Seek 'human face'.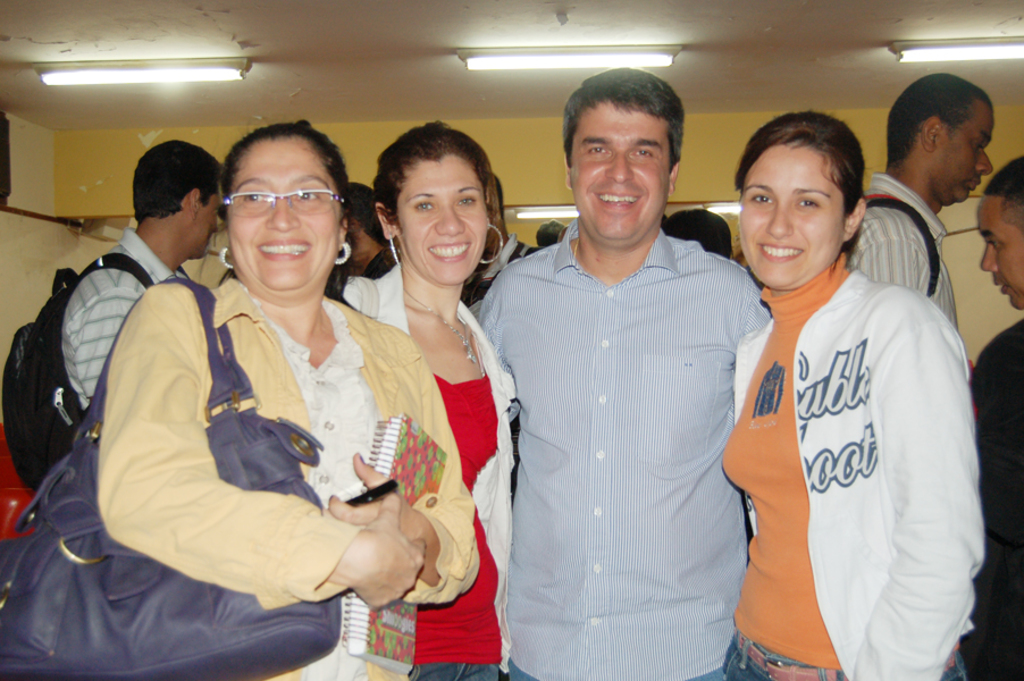
x1=397, y1=158, x2=489, y2=281.
